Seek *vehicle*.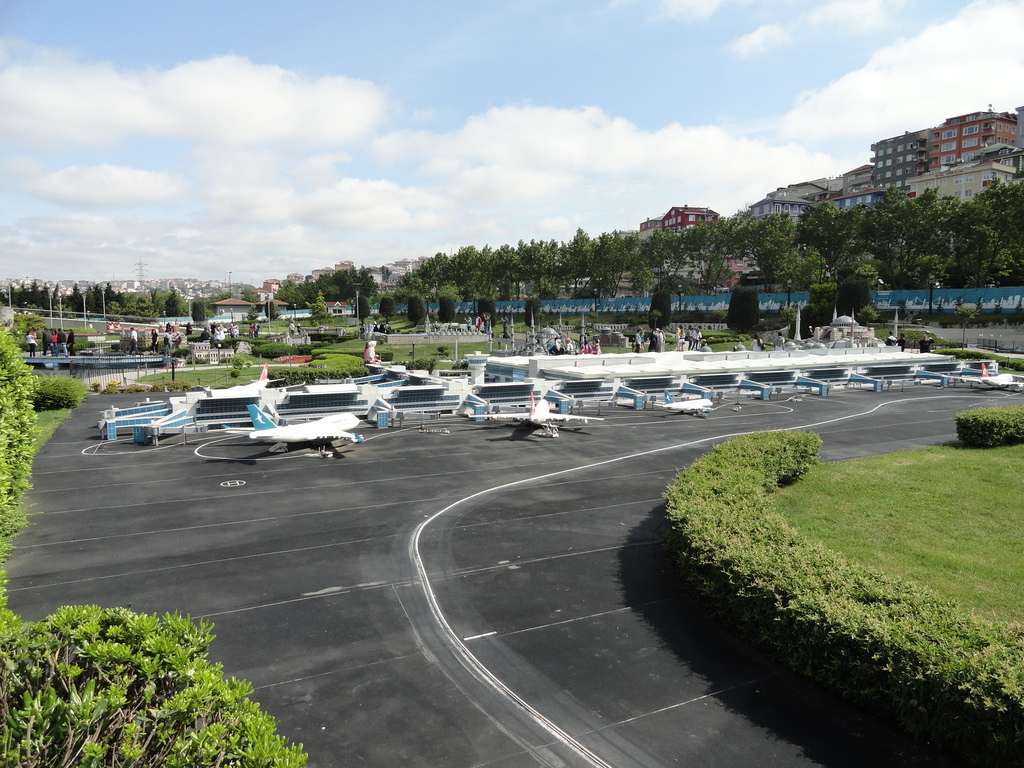
{"x1": 227, "y1": 392, "x2": 353, "y2": 454}.
